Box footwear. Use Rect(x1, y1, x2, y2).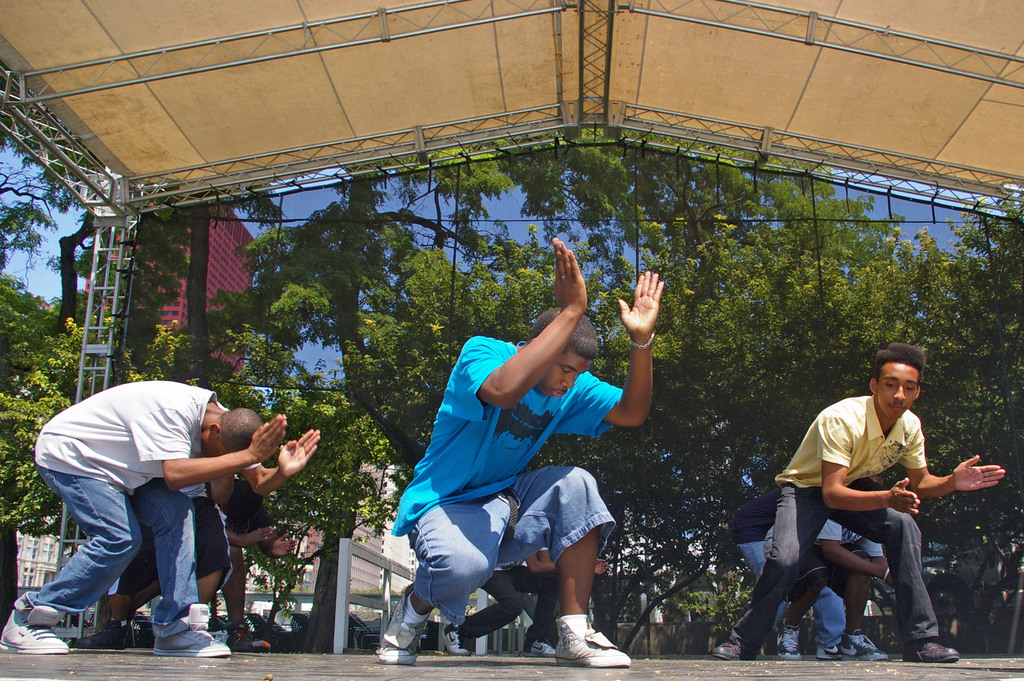
Rect(902, 632, 961, 658).
